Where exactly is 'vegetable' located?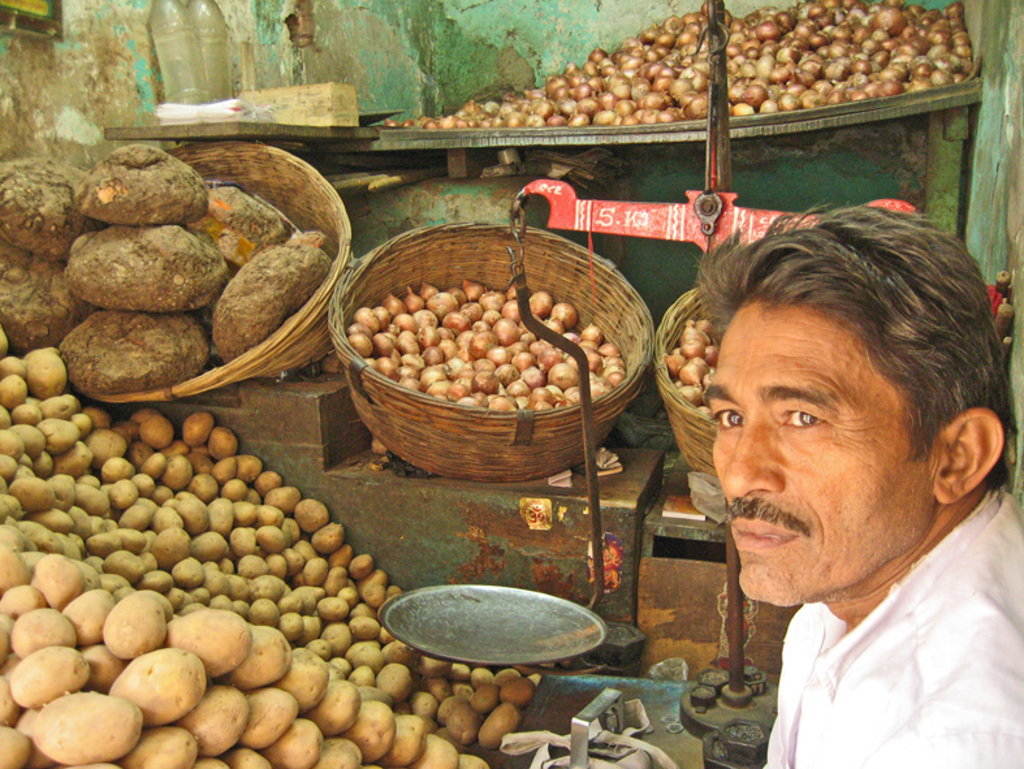
Its bounding box is box=[10, 478, 53, 510].
